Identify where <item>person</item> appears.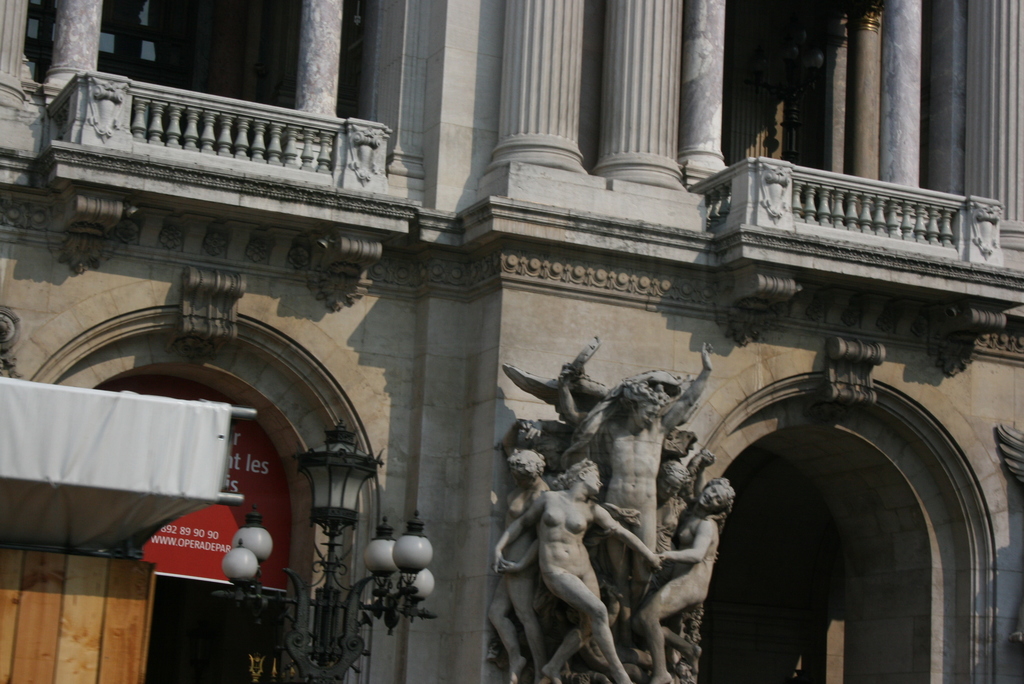
Appears at 548, 339, 715, 671.
